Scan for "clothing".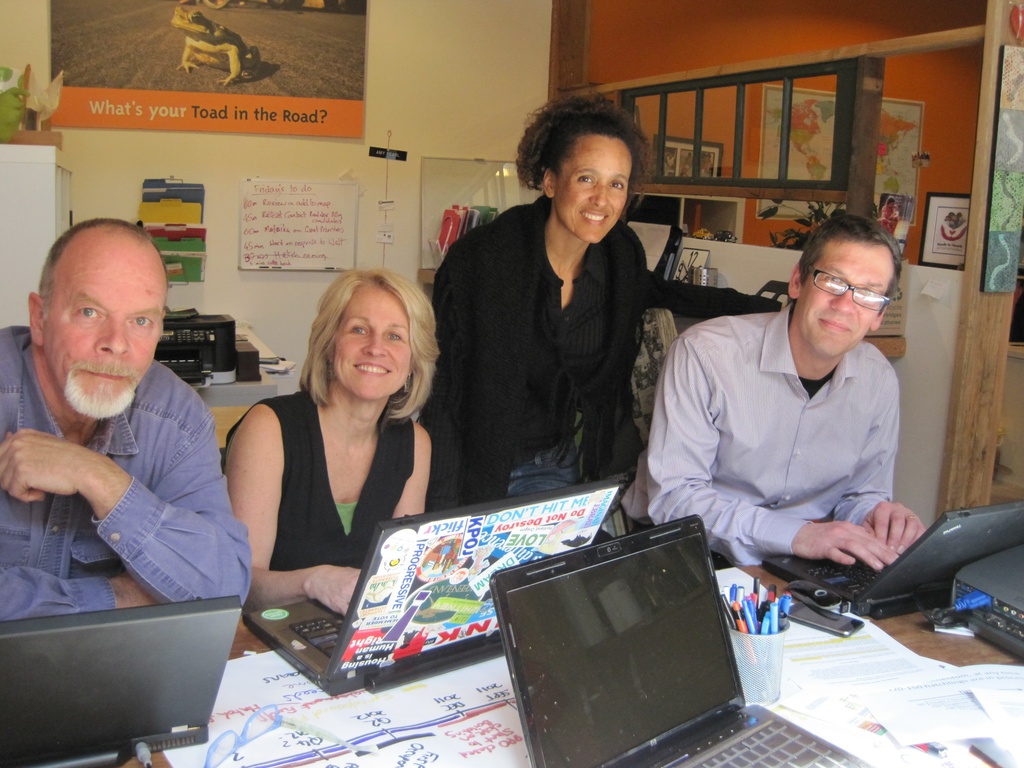
Scan result: 211, 387, 427, 575.
